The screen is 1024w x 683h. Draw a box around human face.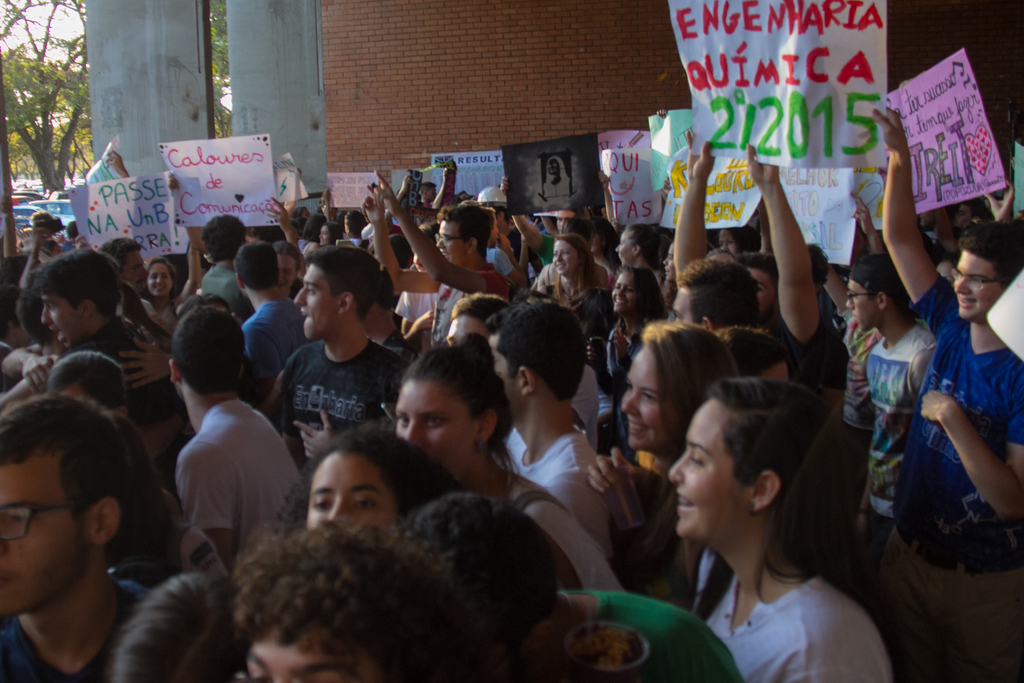
(left=0, top=470, right=102, bottom=626).
